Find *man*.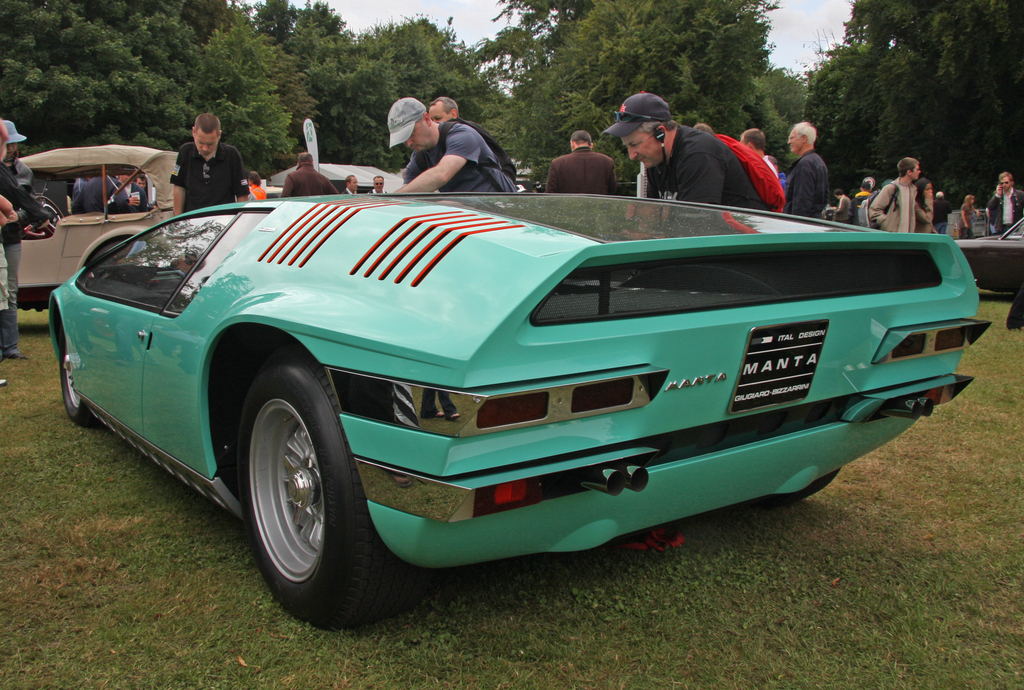
[111, 174, 153, 204].
